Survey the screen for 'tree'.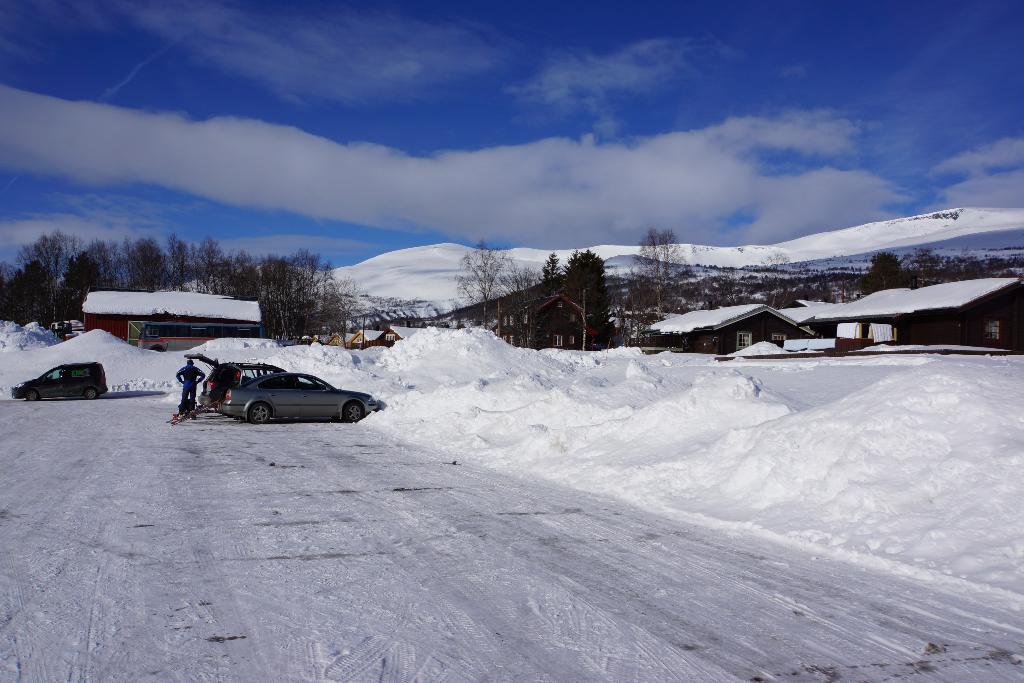
Survey found: [766, 247, 792, 304].
